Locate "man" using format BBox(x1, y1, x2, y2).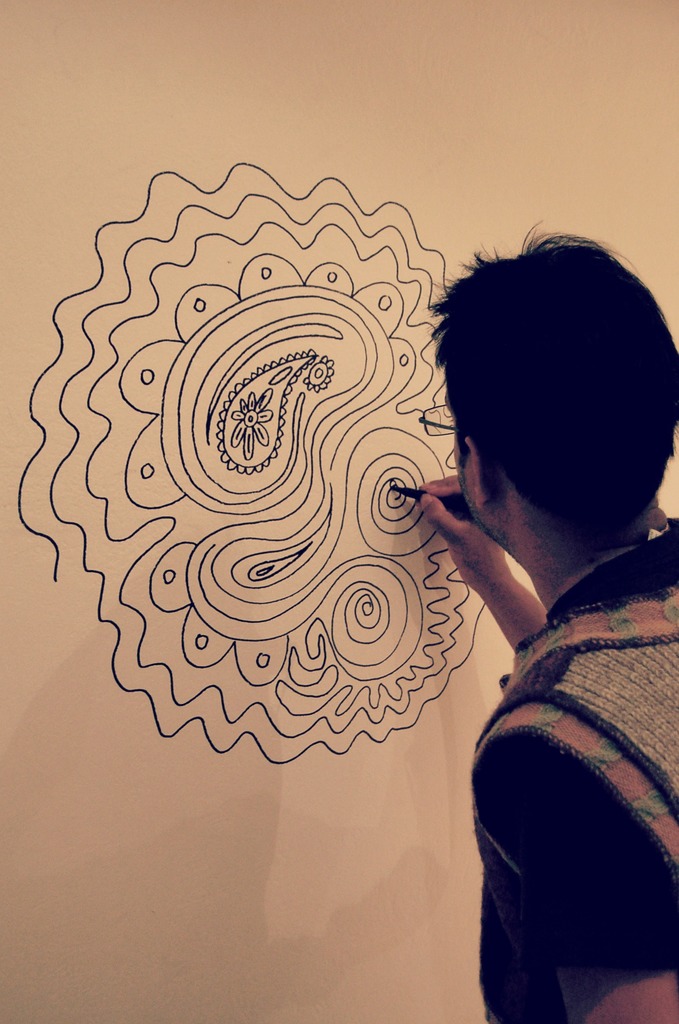
BBox(389, 226, 678, 1023).
